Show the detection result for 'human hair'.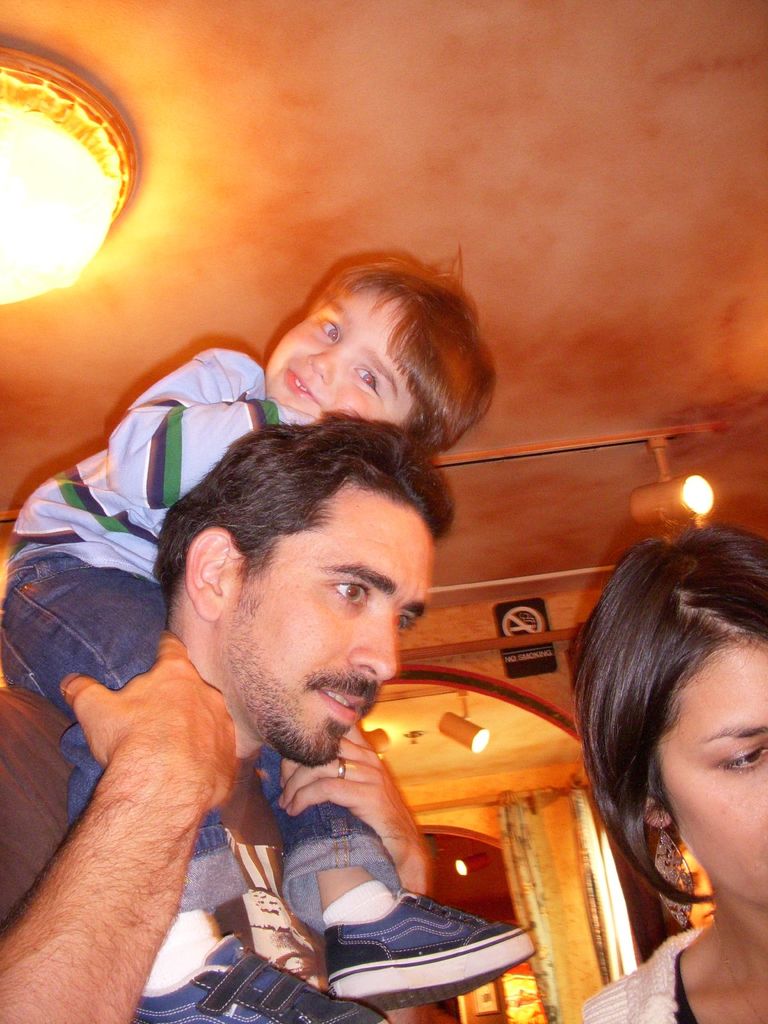
select_region(259, 242, 490, 460).
